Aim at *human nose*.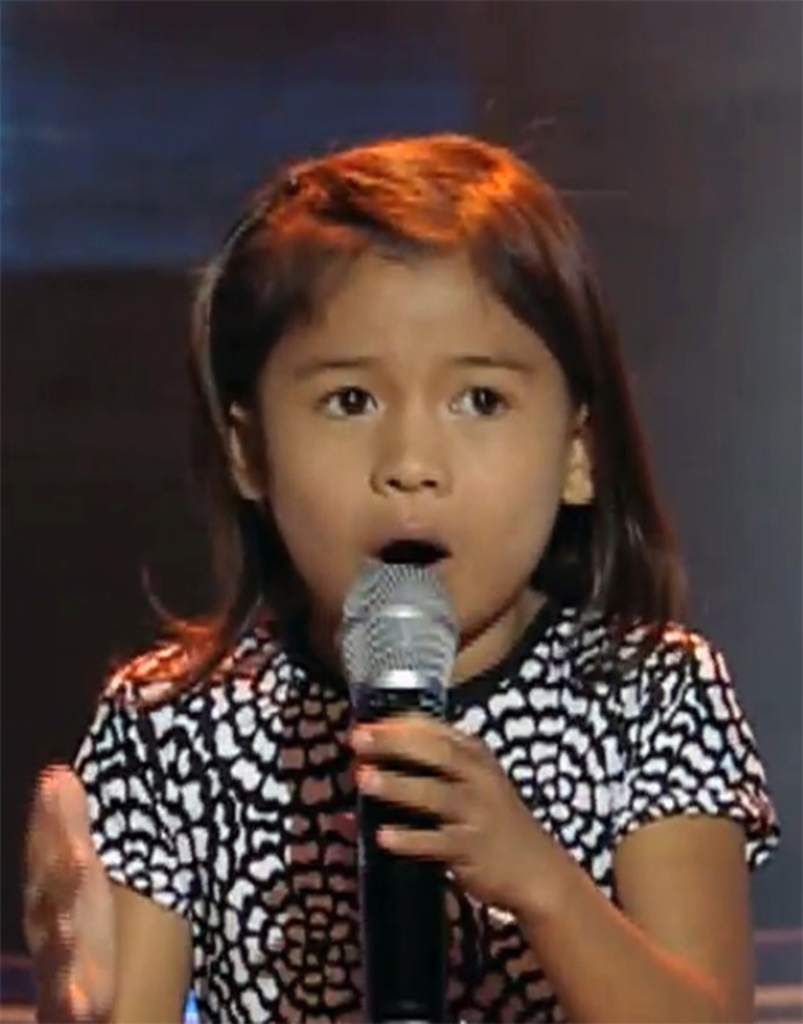
Aimed at detection(369, 401, 454, 495).
